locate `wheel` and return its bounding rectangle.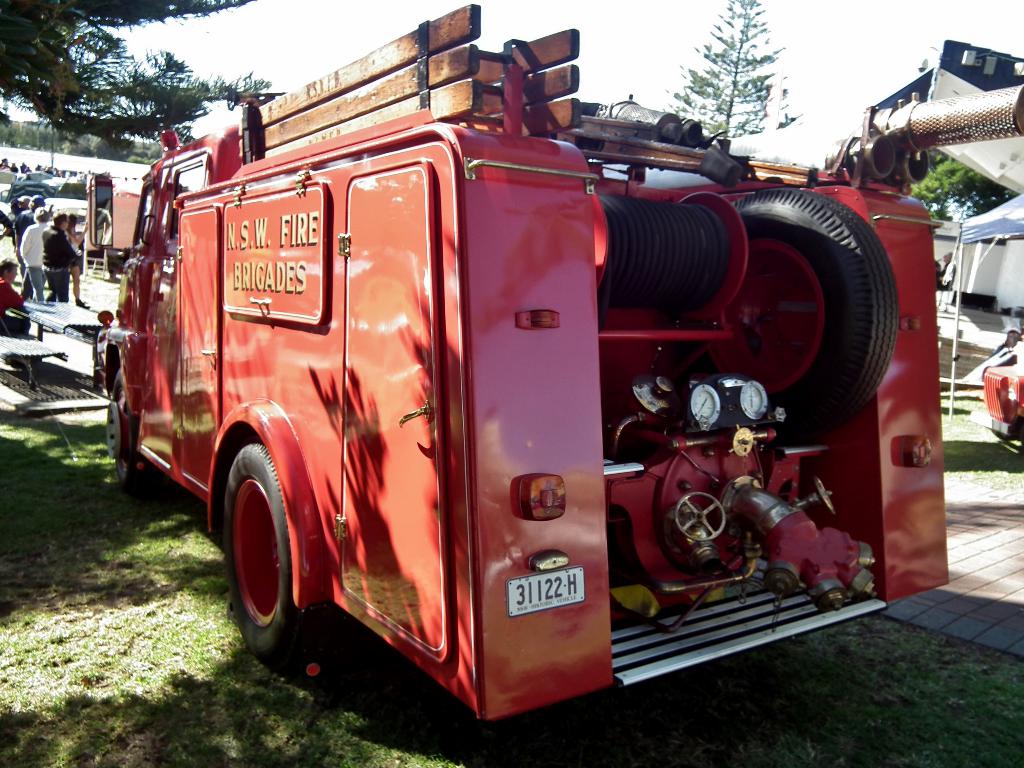
bbox=(208, 447, 300, 646).
